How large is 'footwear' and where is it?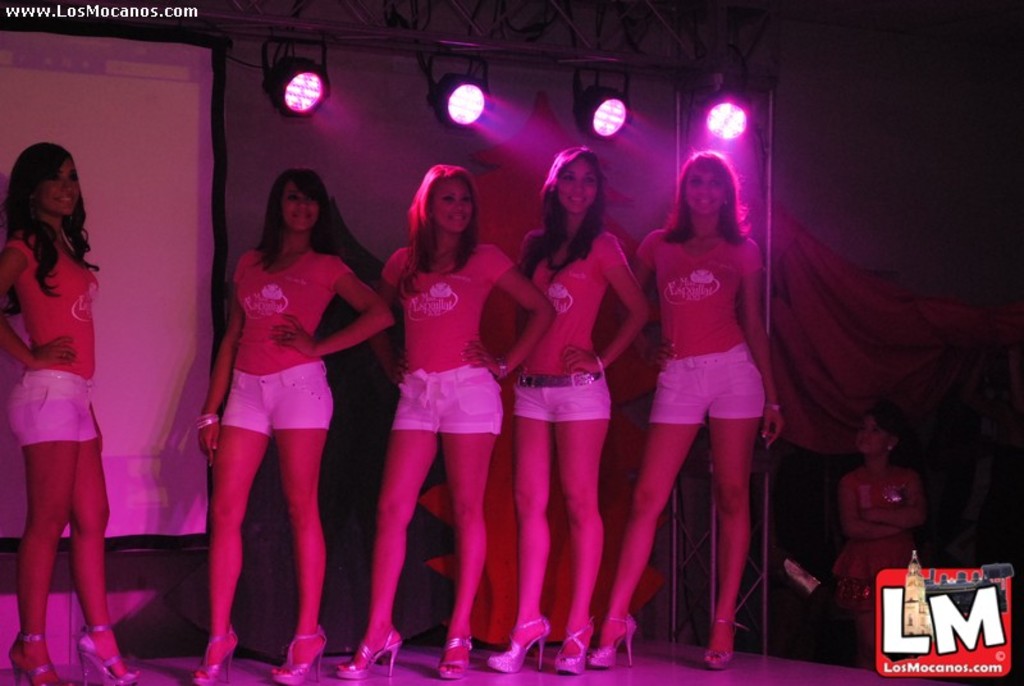
Bounding box: left=334, top=628, right=403, bottom=673.
